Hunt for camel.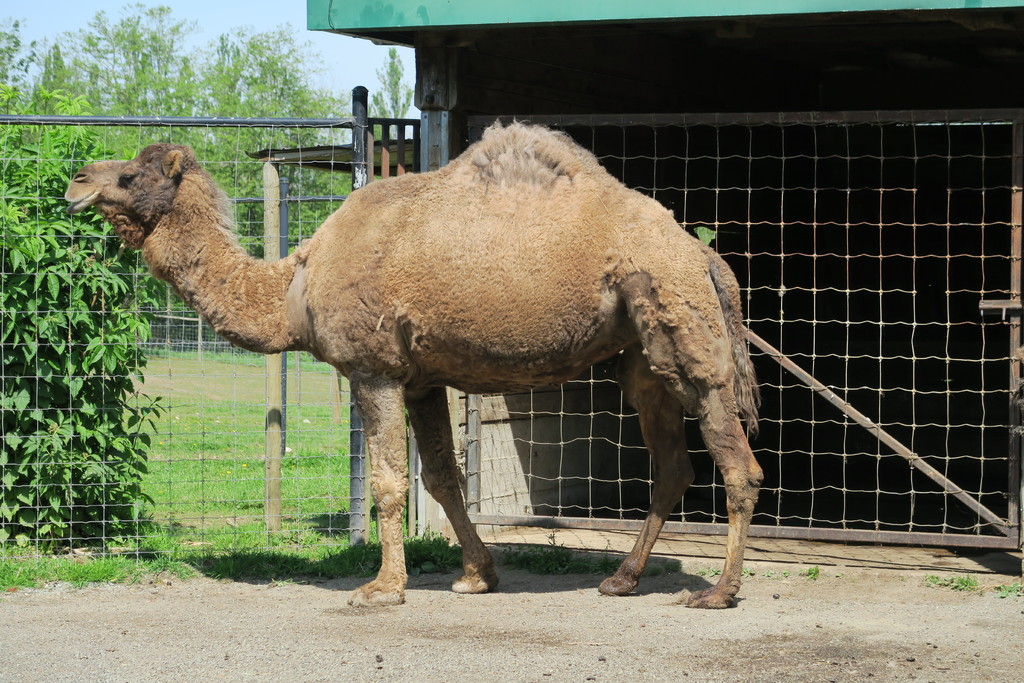
Hunted down at crop(63, 117, 763, 600).
